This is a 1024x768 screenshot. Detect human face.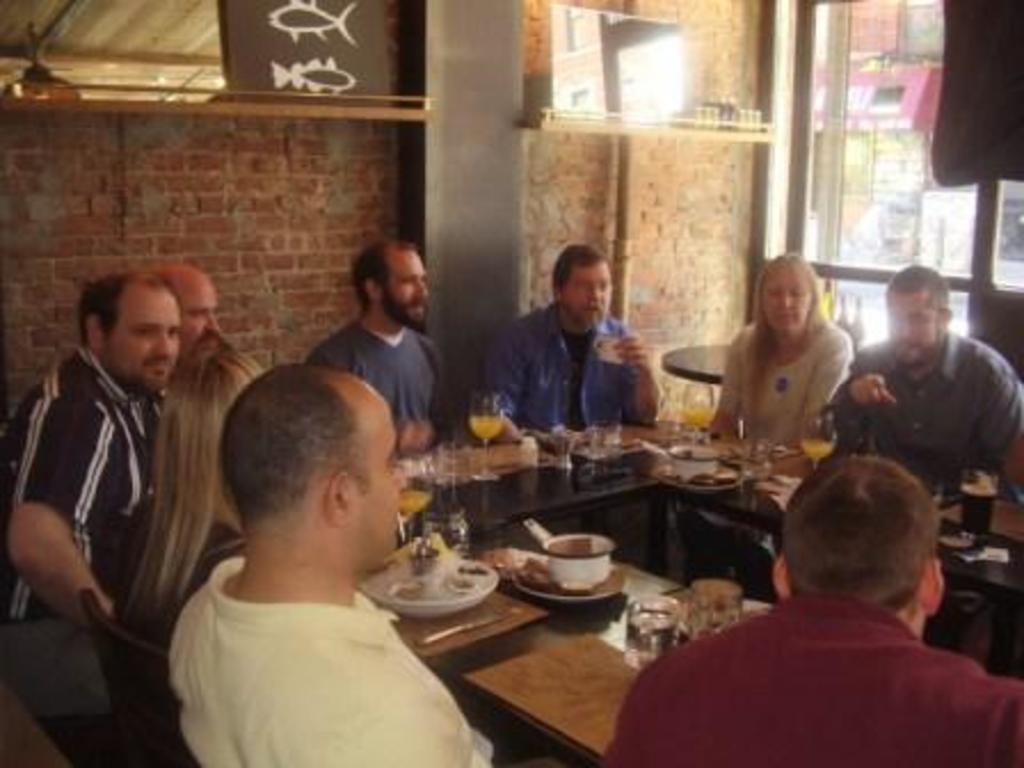
Rect(377, 249, 423, 320).
